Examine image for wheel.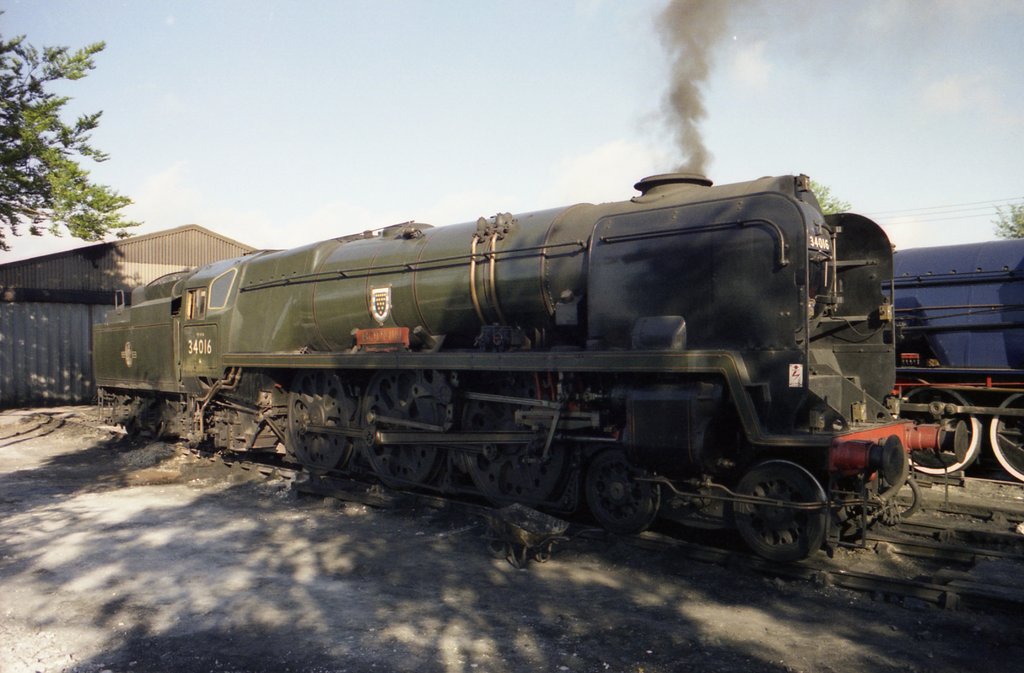
Examination result: 990/389/1023/479.
